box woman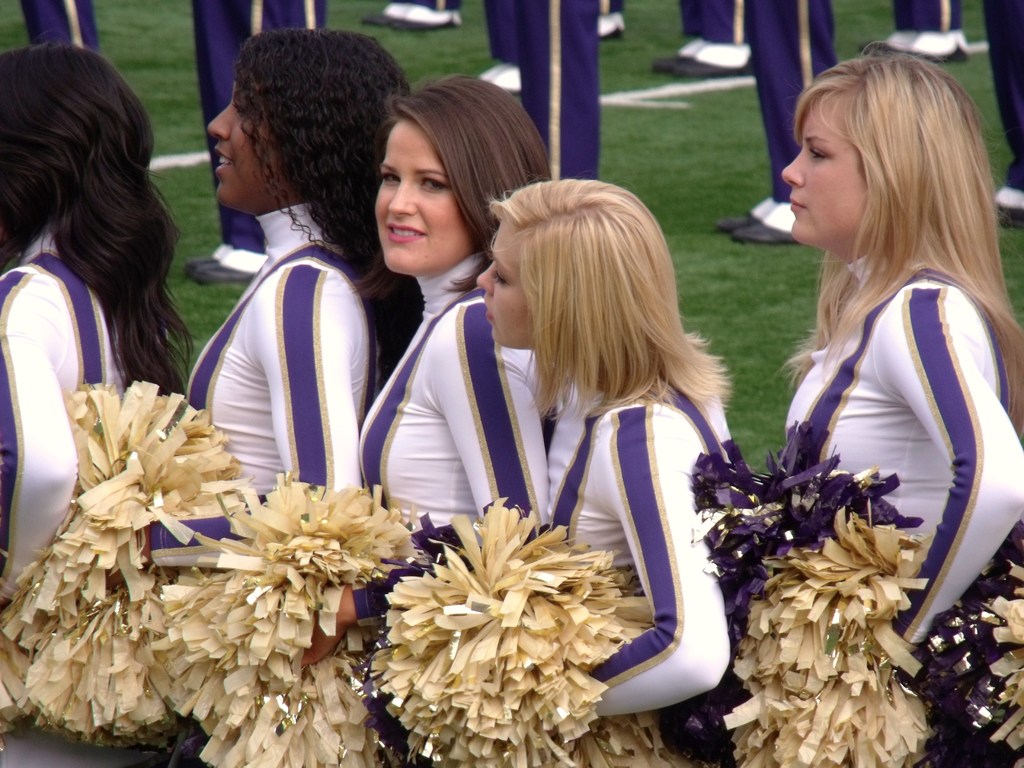
left=107, top=24, right=424, bottom=580
